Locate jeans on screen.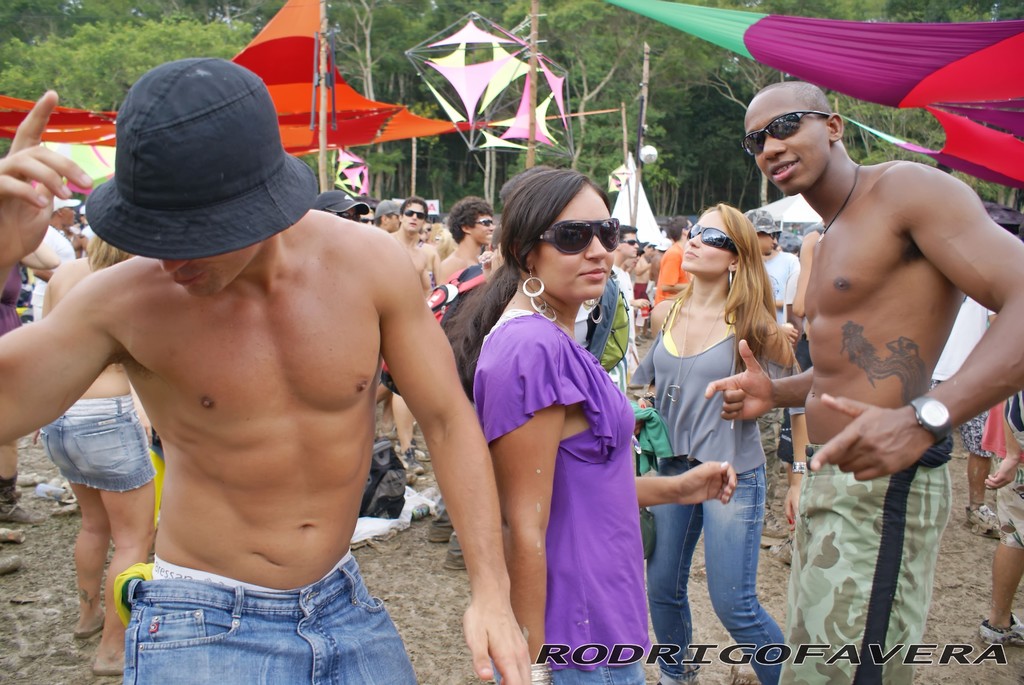
On screen at [104,553,411,670].
